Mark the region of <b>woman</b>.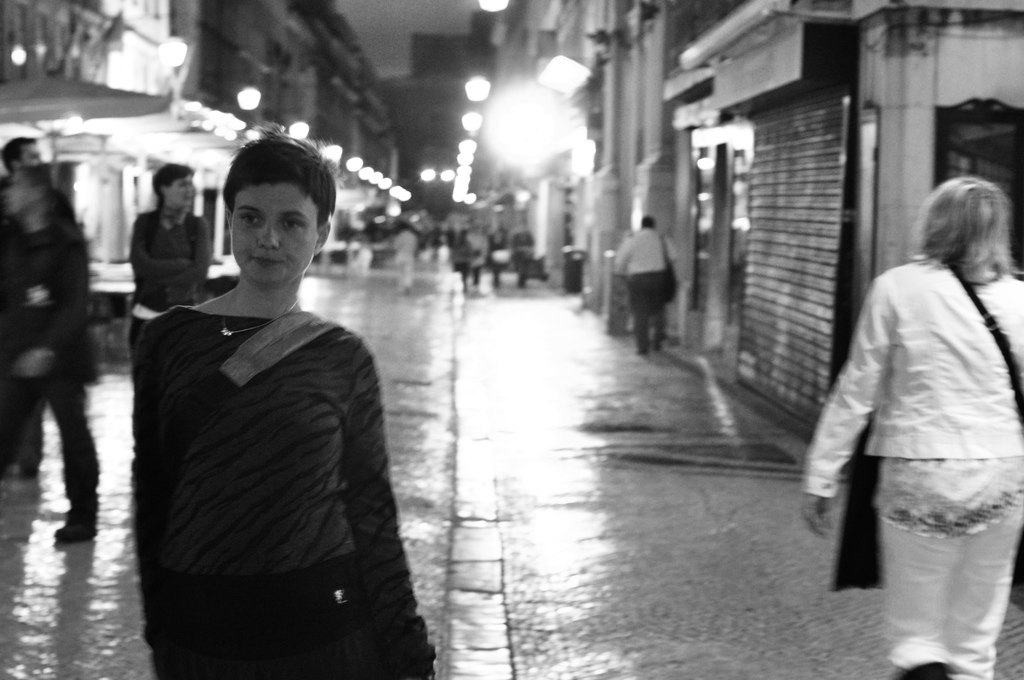
Region: {"left": 131, "top": 132, "right": 435, "bottom": 679}.
